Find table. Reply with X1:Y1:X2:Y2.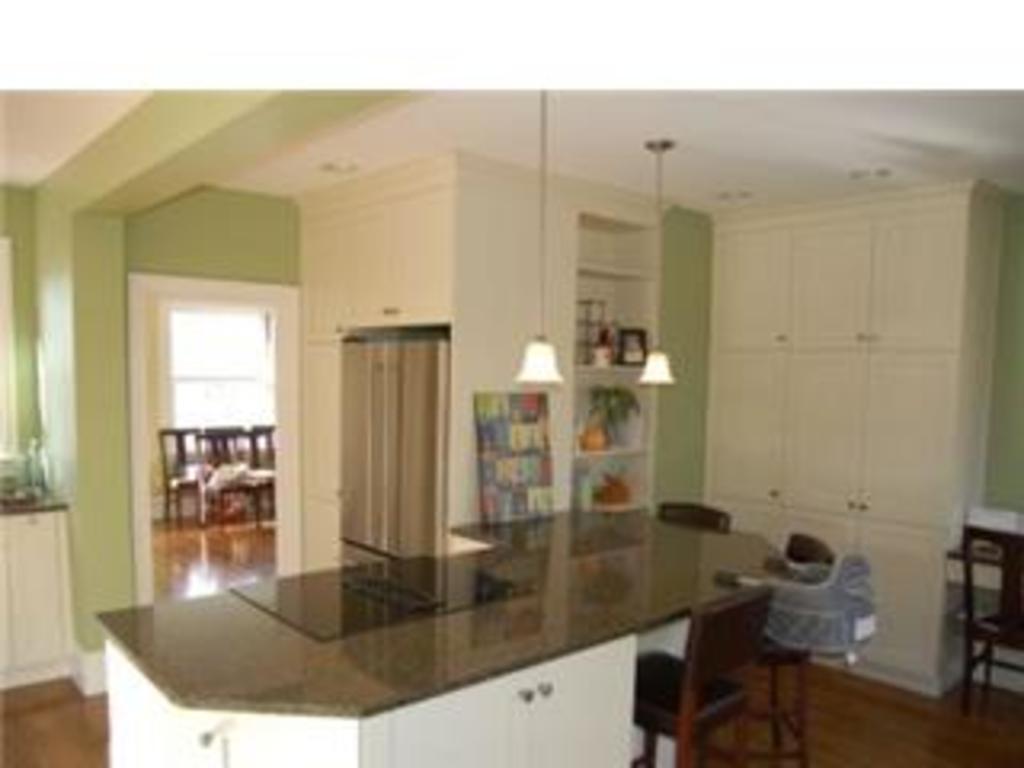
93:512:784:765.
